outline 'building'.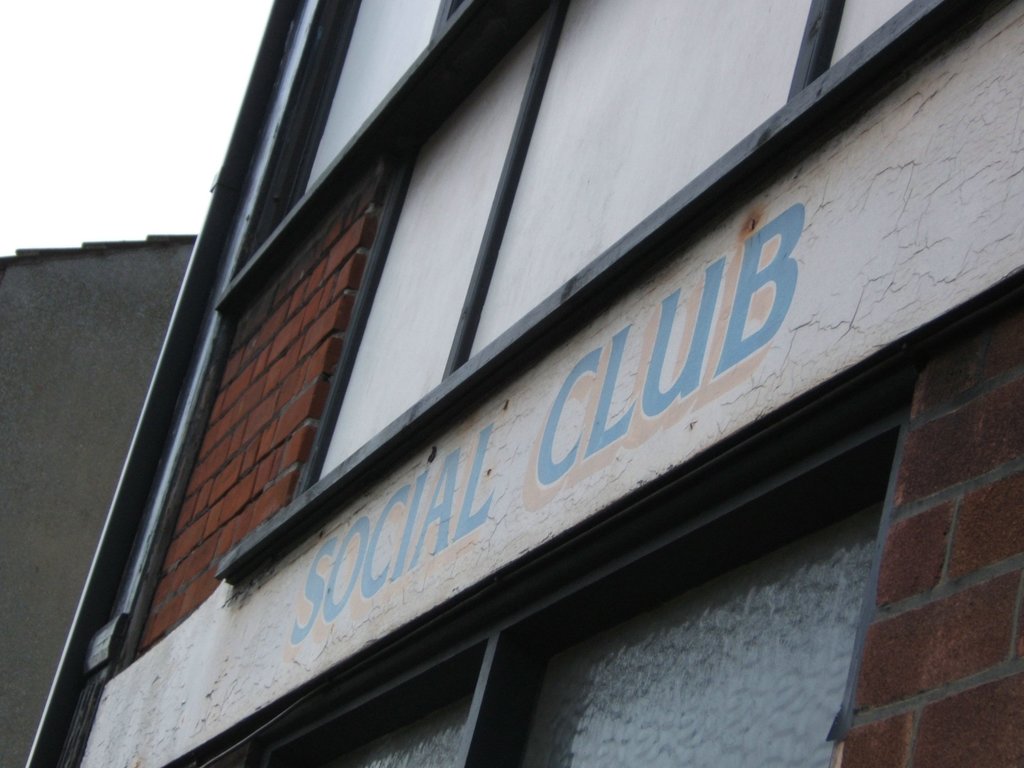
Outline: (x1=28, y1=0, x2=1023, y2=767).
